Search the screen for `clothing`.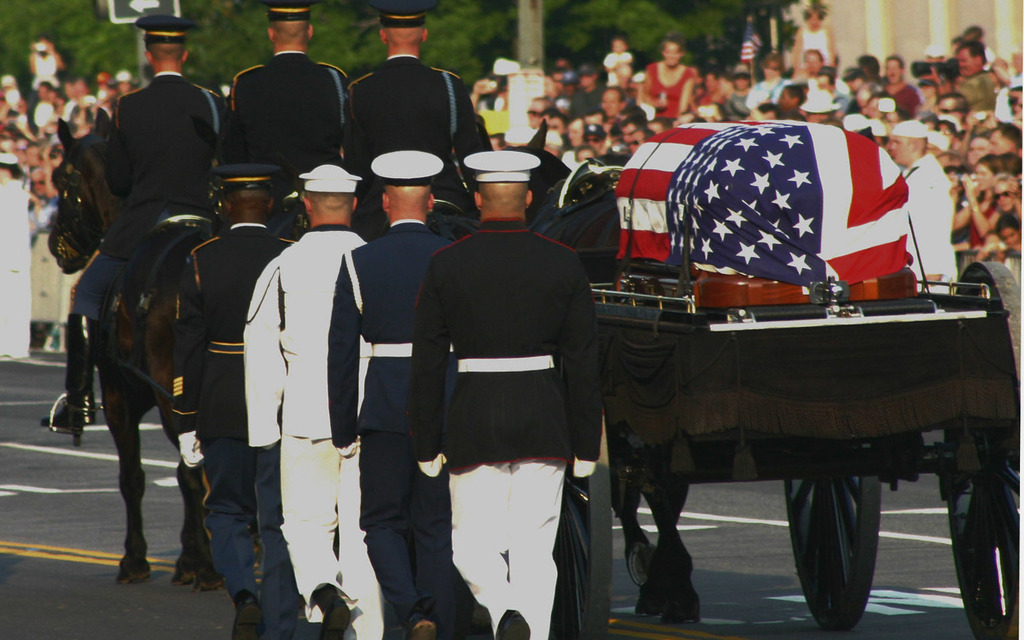
Found at {"left": 966, "top": 197, "right": 998, "bottom": 249}.
